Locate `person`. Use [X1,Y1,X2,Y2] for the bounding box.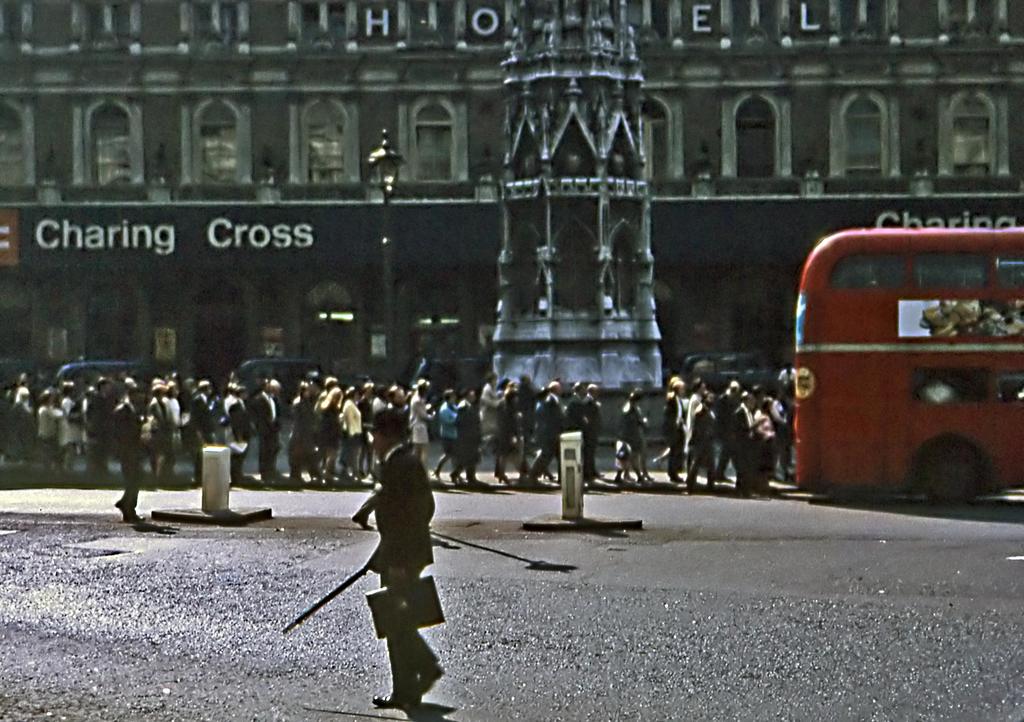
[287,380,322,488].
